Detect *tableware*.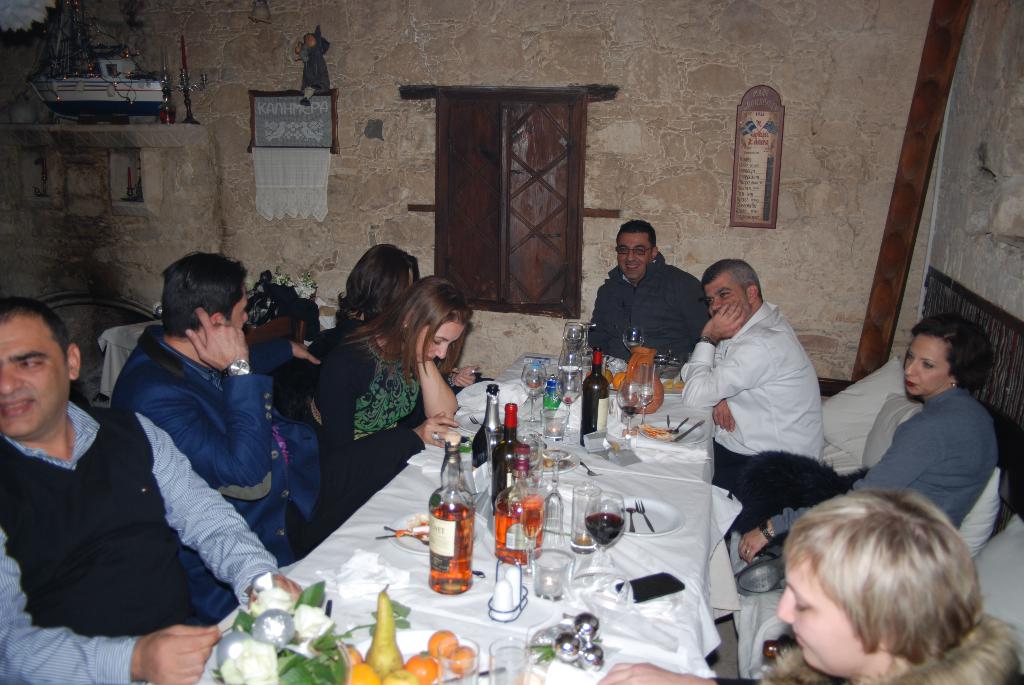
Detected at [669,418,705,441].
